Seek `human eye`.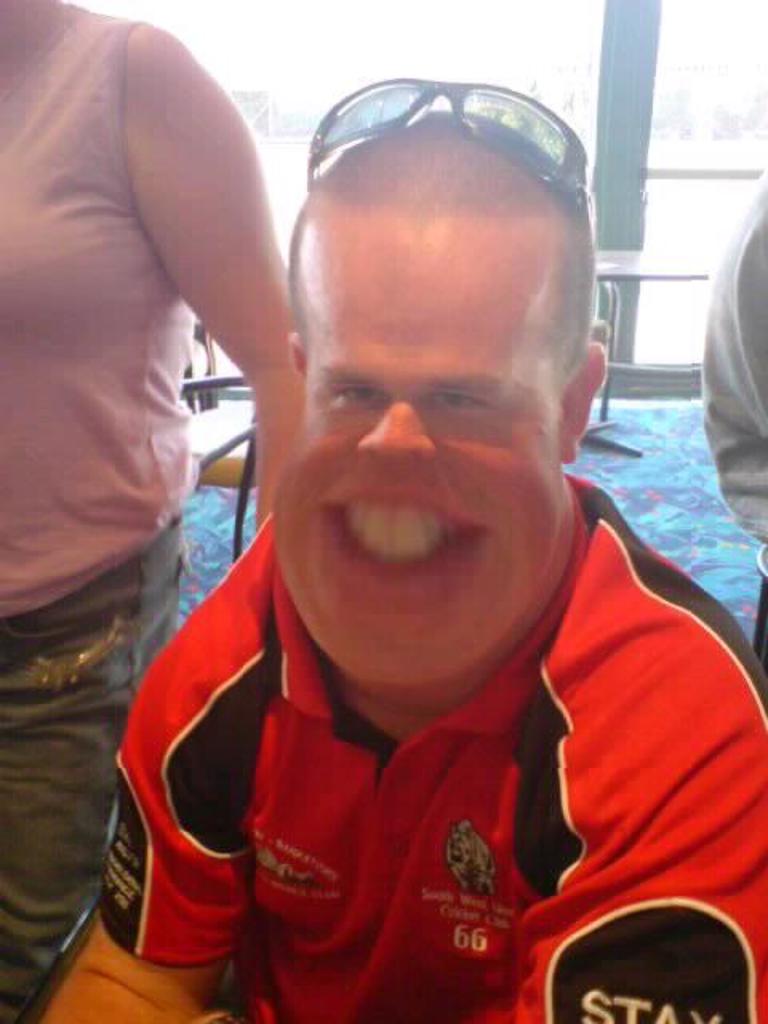
left=427, top=387, right=493, bottom=419.
